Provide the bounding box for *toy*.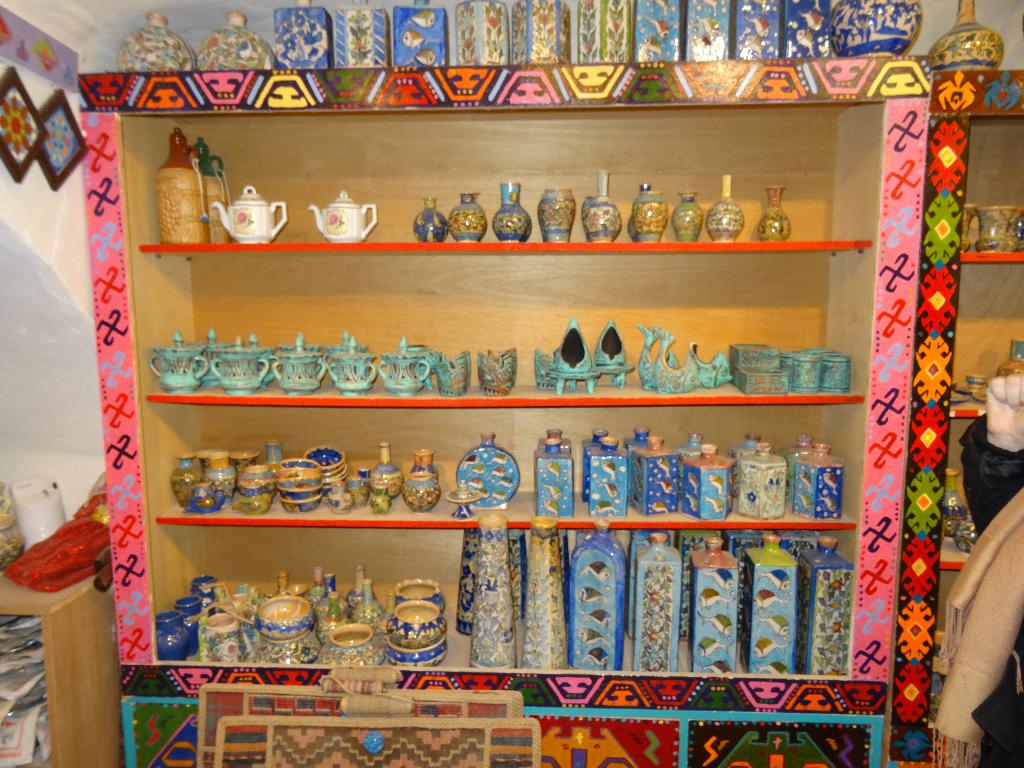
{"left": 925, "top": 0, "right": 1006, "bottom": 77}.
